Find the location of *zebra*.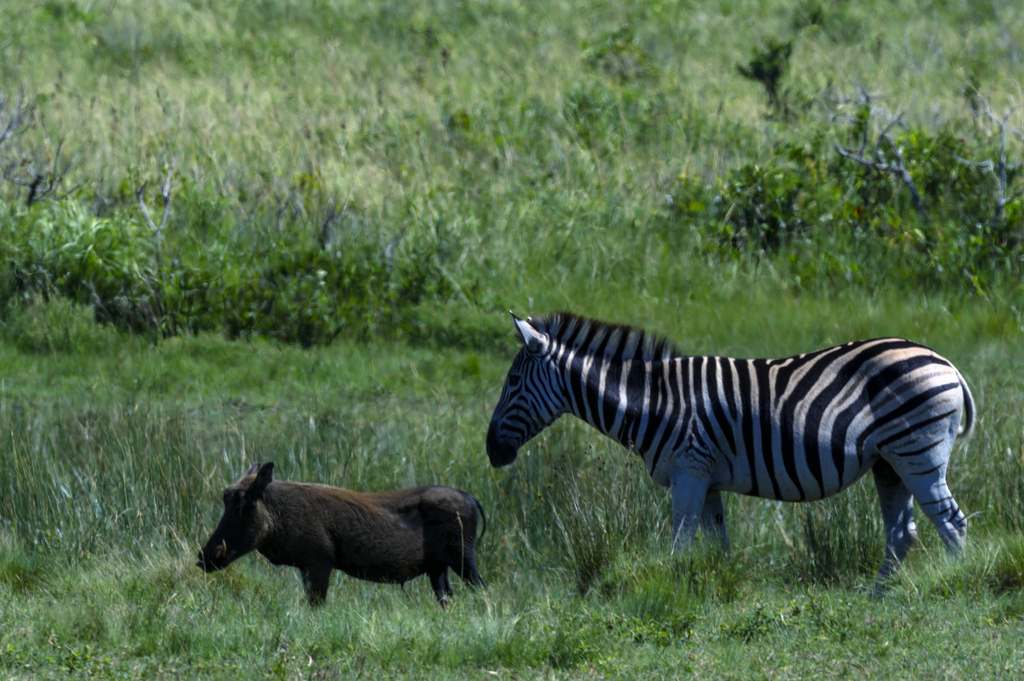
Location: box(486, 307, 980, 596).
